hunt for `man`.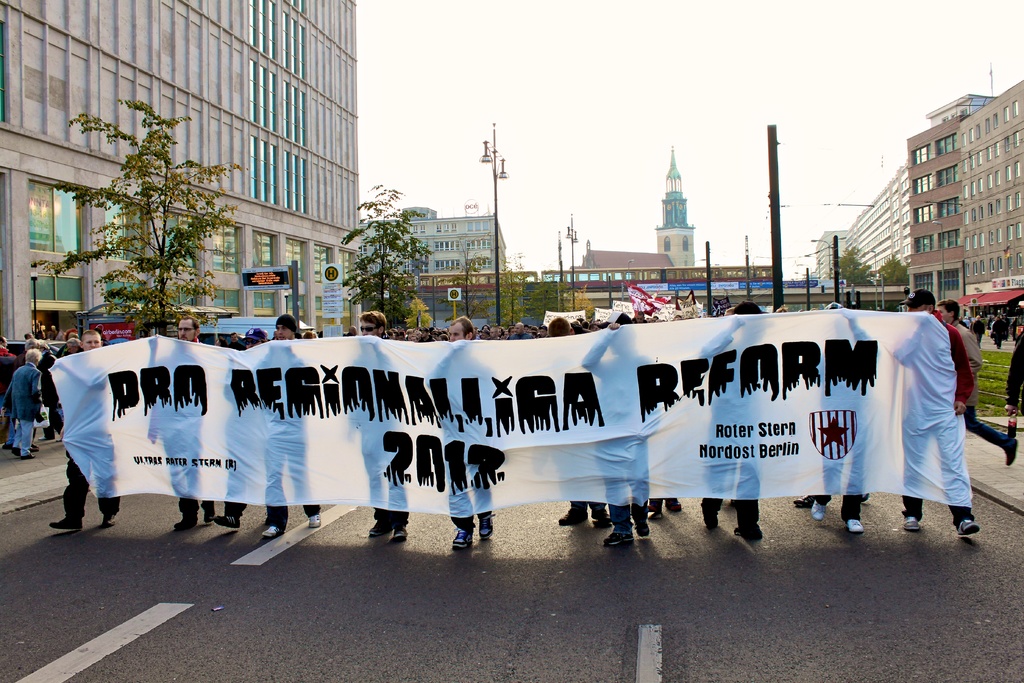
Hunted down at pyautogui.locateOnScreen(146, 320, 213, 531).
